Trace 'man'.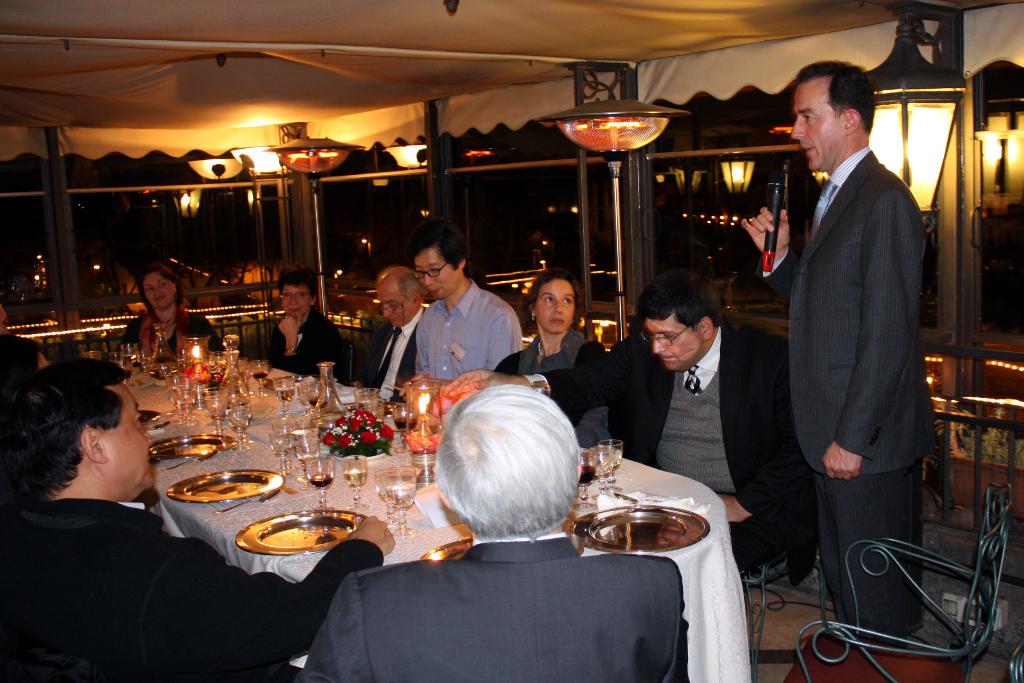
Traced to 297:383:690:682.
